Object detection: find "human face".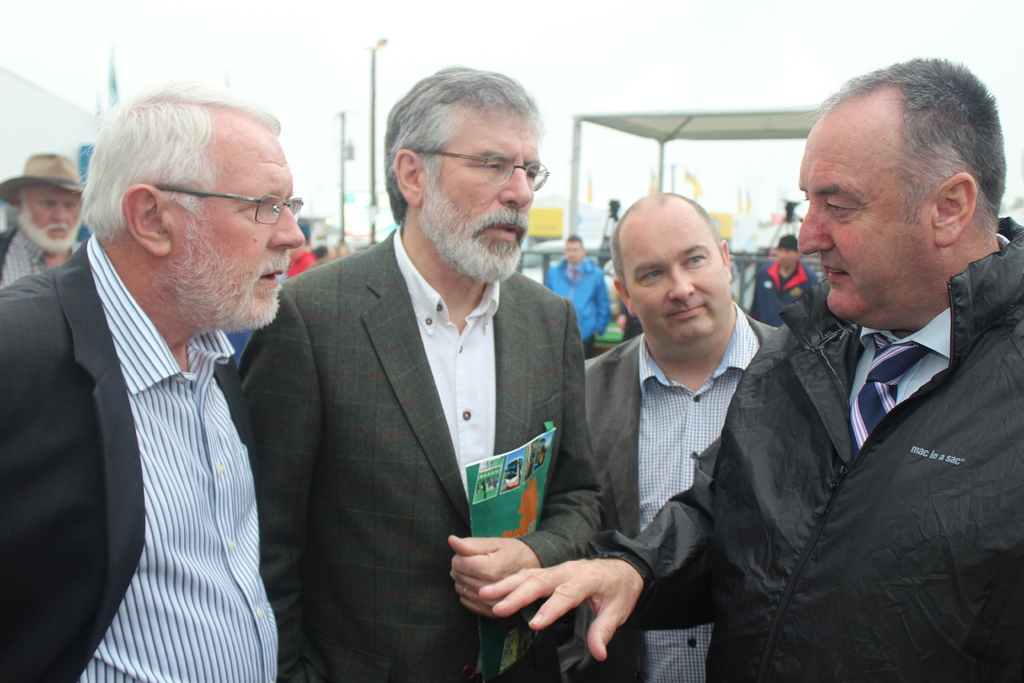
{"left": 339, "top": 248, "right": 350, "bottom": 257}.
